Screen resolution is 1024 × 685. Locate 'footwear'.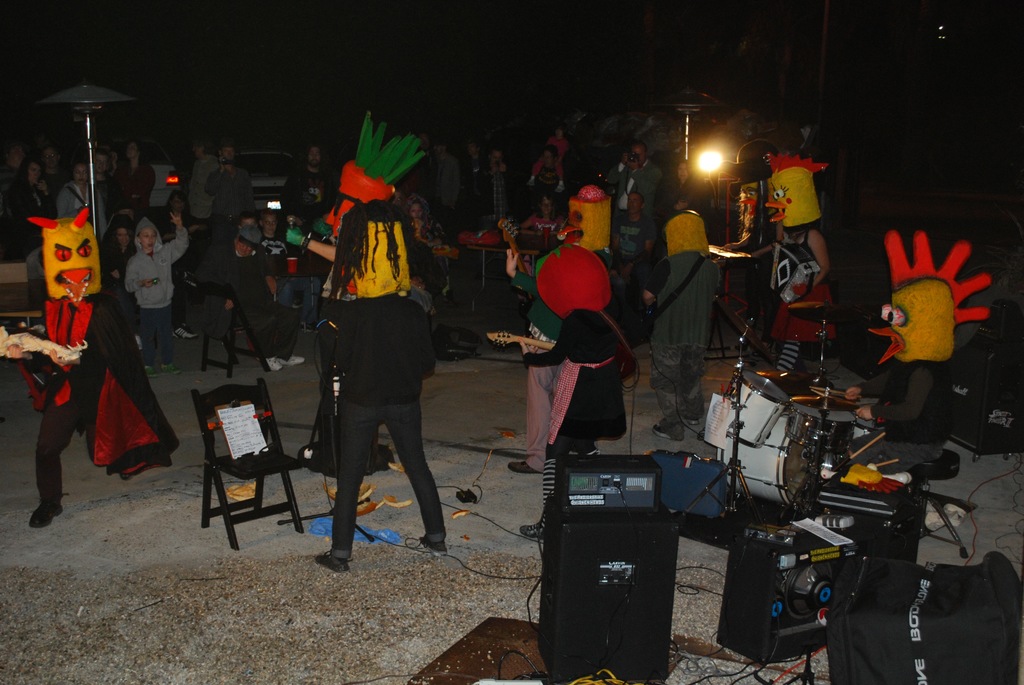
[137, 335, 144, 348].
